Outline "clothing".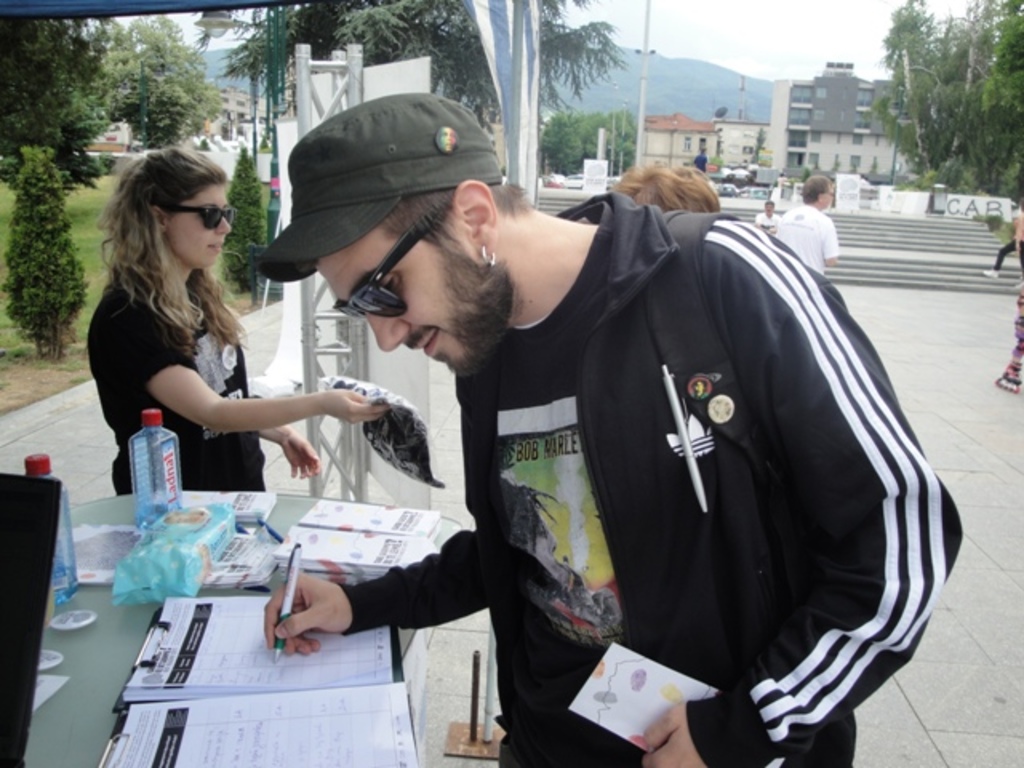
Outline: bbox=(82, 254, 267, 493).
